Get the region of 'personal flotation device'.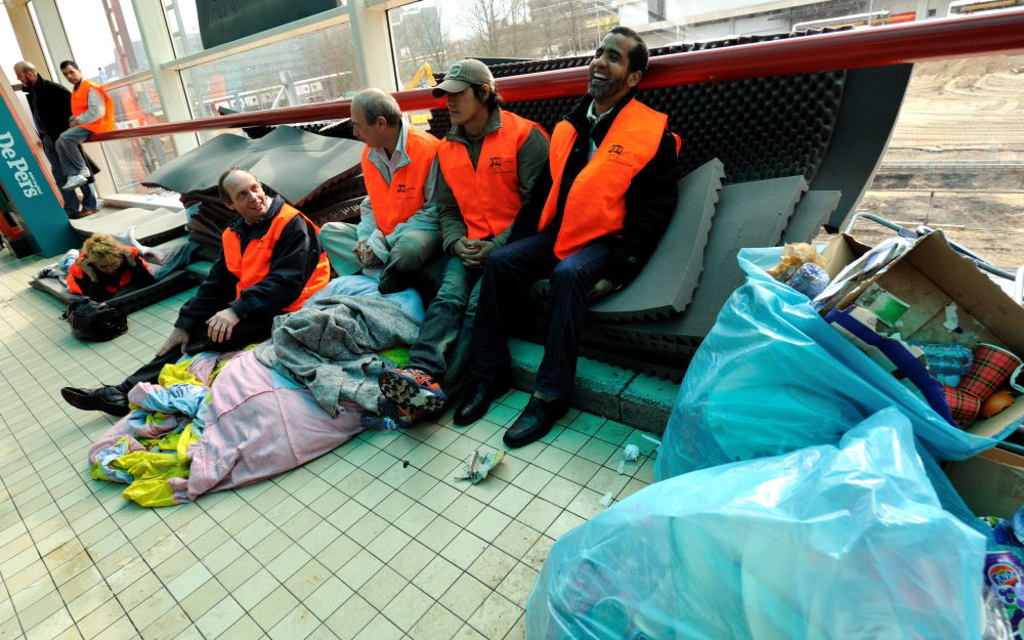
bbox(435, 106, 560, 250).
